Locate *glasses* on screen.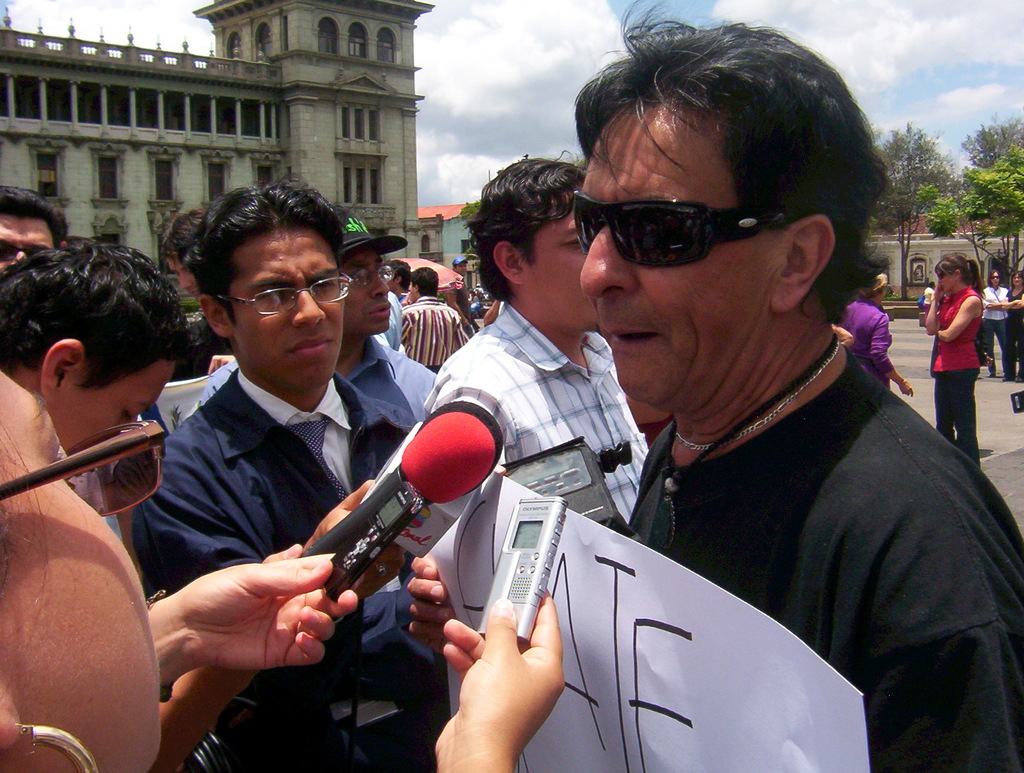
On screen at pyautogui.locateOnScreen(198, 273, 362, 321).
